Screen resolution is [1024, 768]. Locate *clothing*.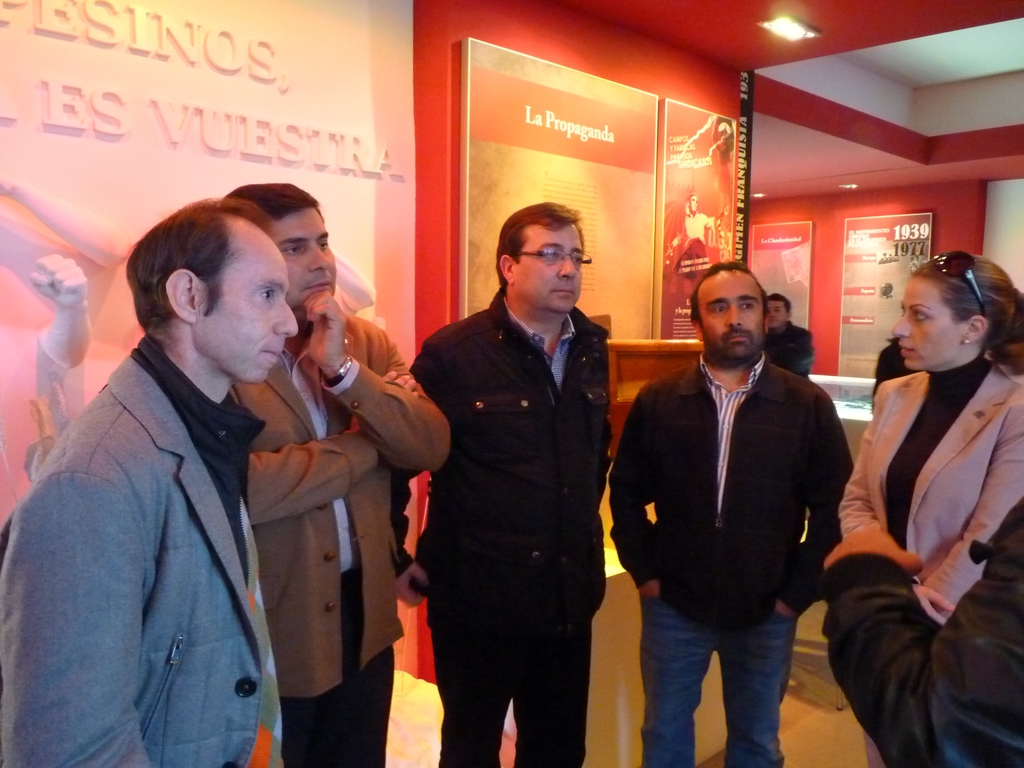
box(836, 355, 1023, 767).
